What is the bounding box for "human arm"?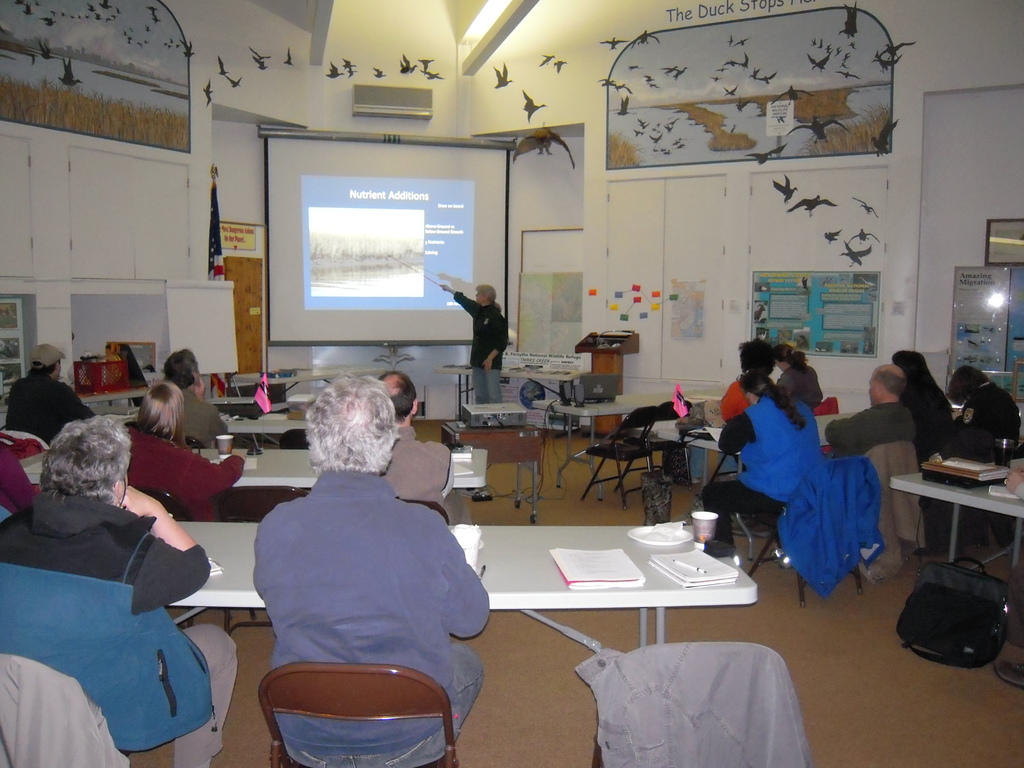
select_region(438, 524, 499, 650).
